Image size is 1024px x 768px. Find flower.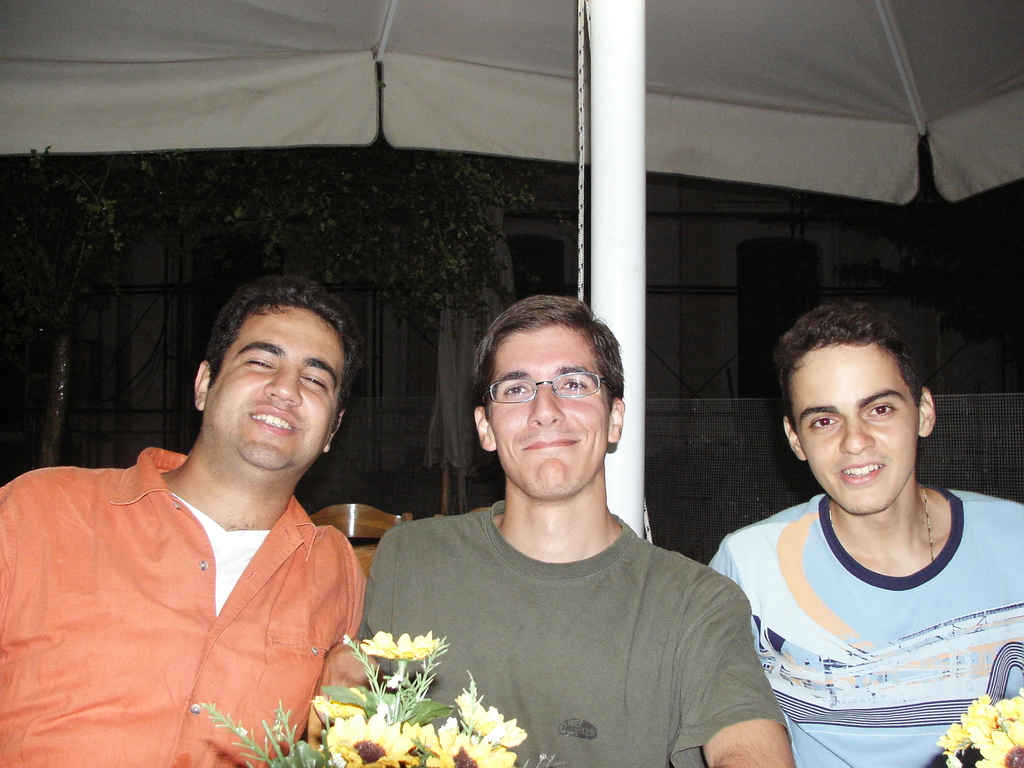
pyautogui.locateOnScreen(458, 691, 533, 744).
